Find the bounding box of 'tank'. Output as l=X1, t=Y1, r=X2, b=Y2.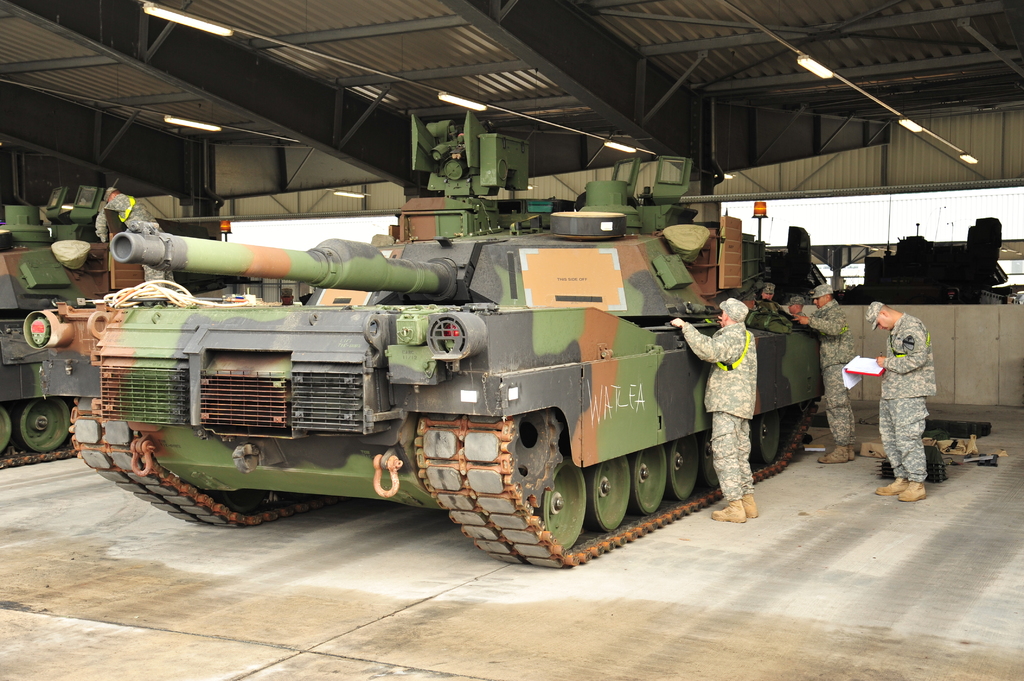
l=0, t=182, r=180, b=470.
